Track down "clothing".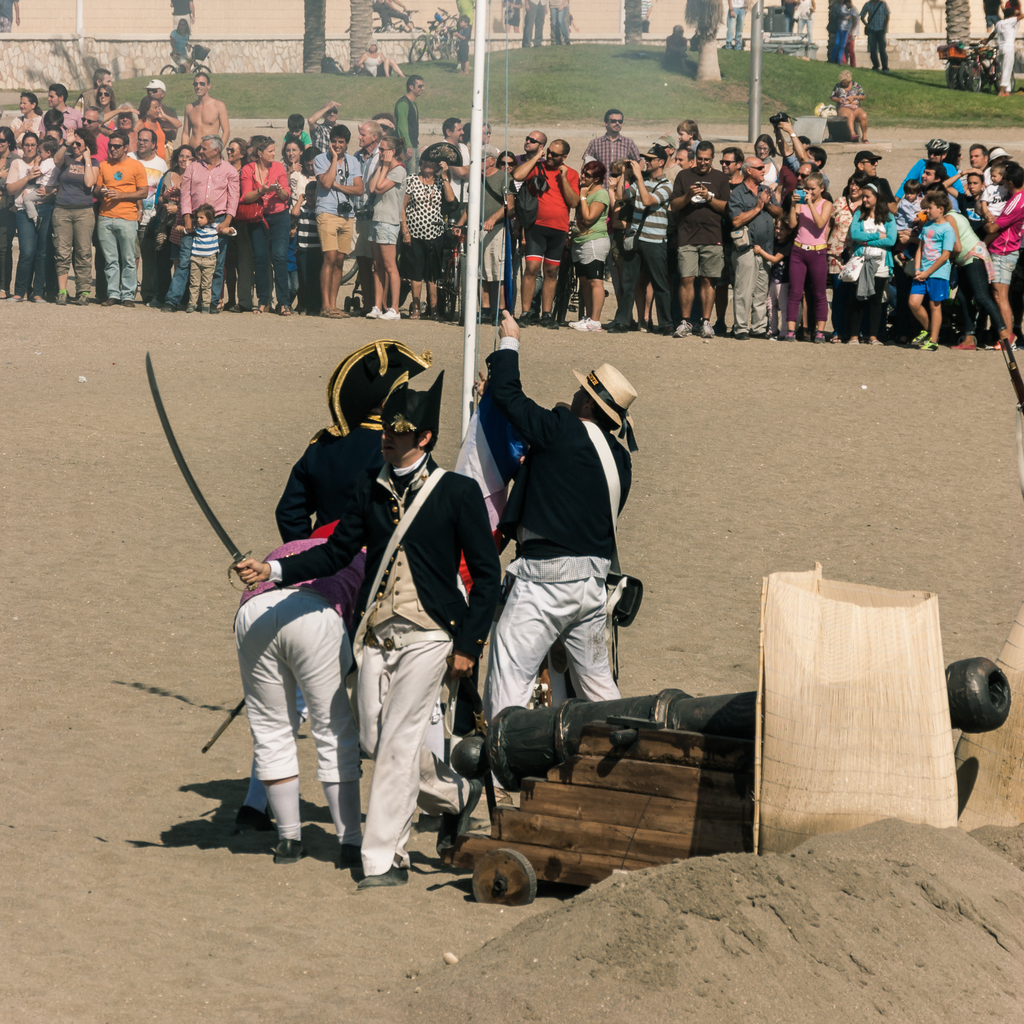
Tracked to left=522, top=0, right=548, bottom=46.
